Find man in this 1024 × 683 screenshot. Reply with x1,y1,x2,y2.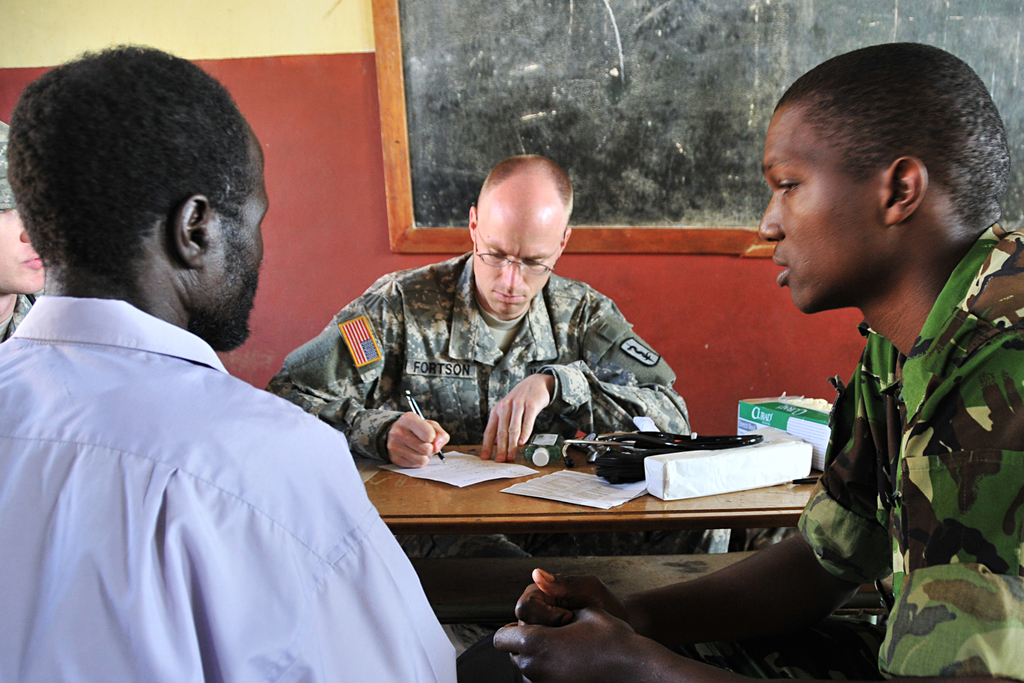
17,49,432,677.
